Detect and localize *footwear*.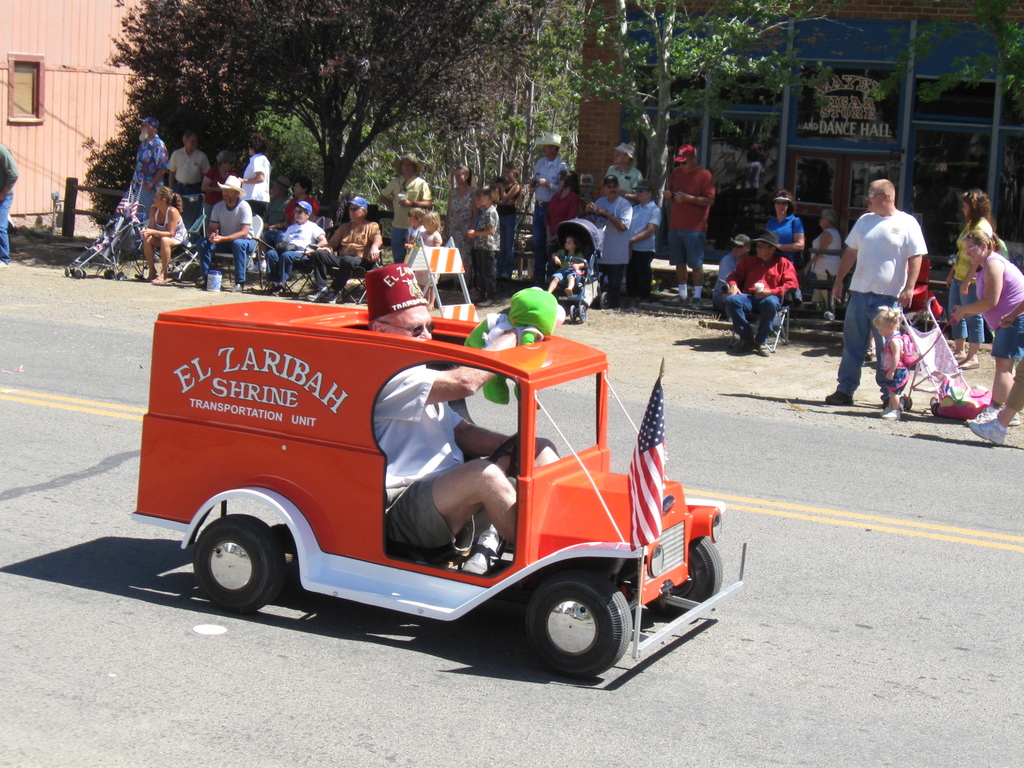
Localized at 728 333 748 352.
